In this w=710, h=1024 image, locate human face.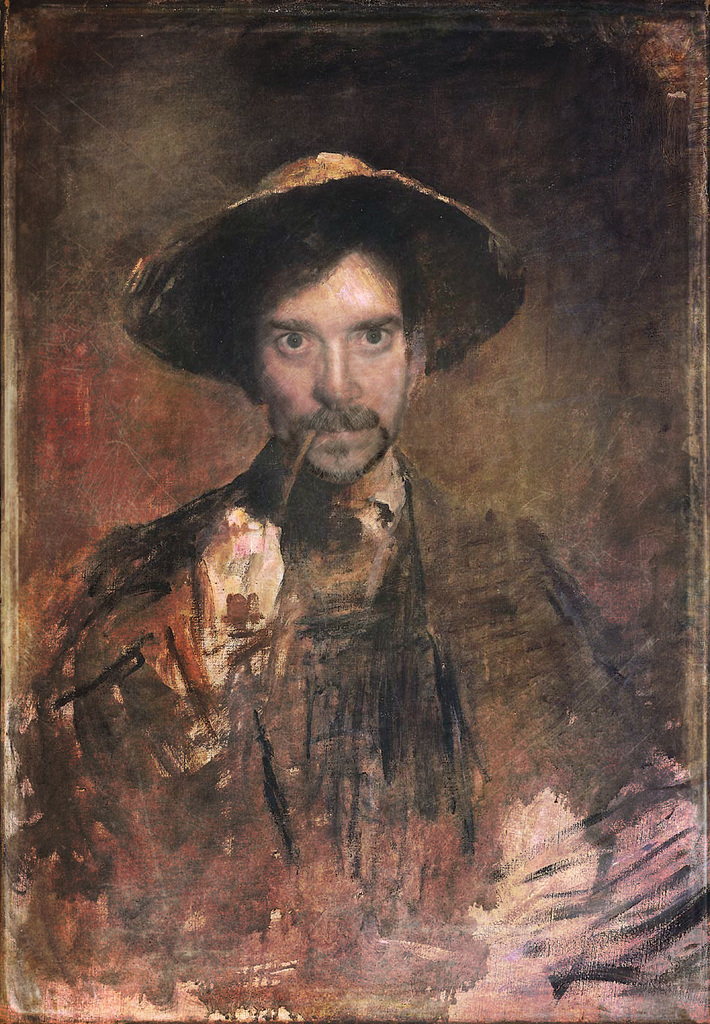
Bounding box: 256 252 410 483.
